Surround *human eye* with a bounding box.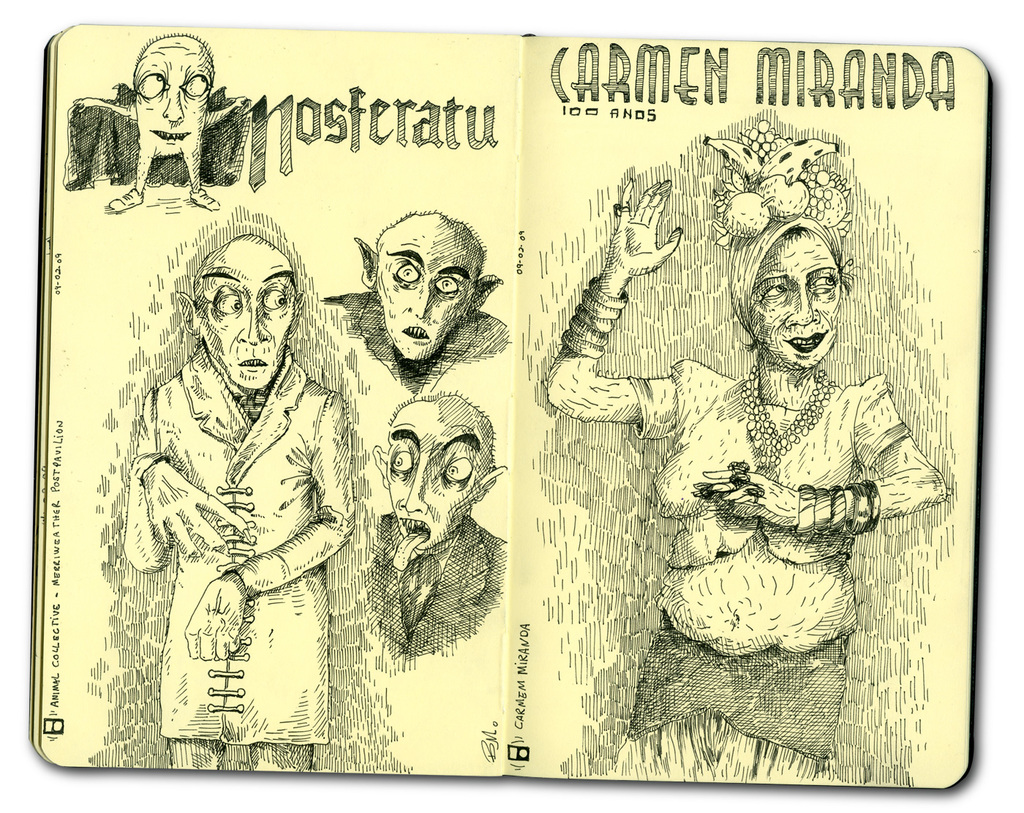
l=436, t=452, r=473, b=486.
